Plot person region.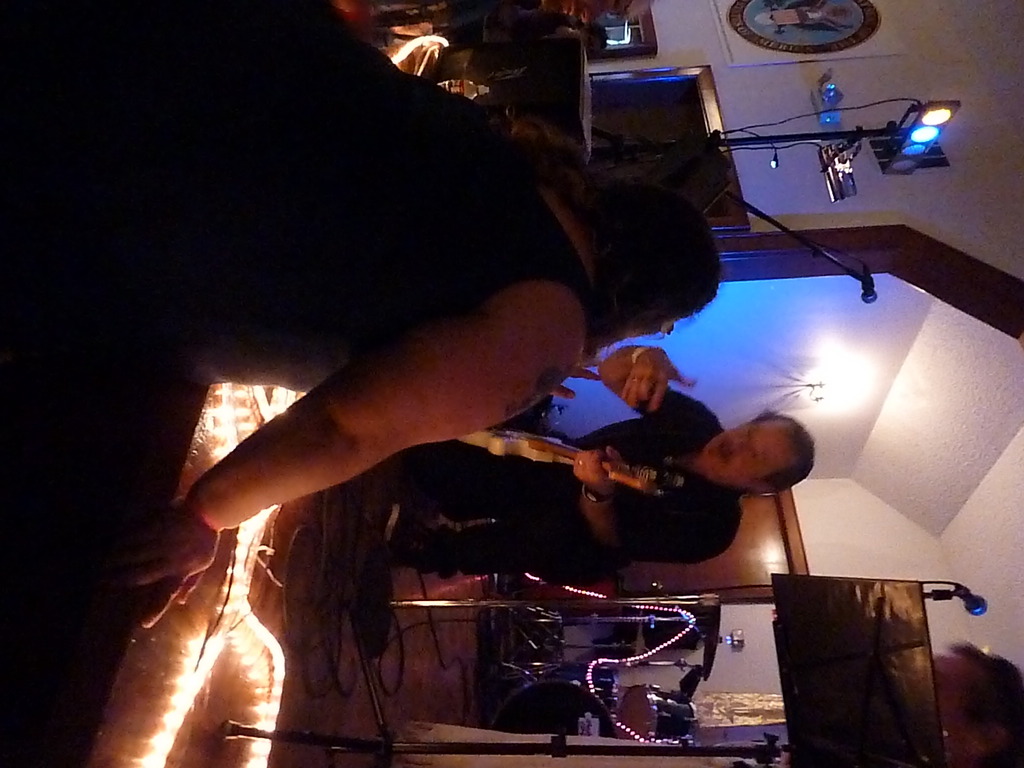
Plotted at x1=1, y1=0, x2=726, y2=642.
